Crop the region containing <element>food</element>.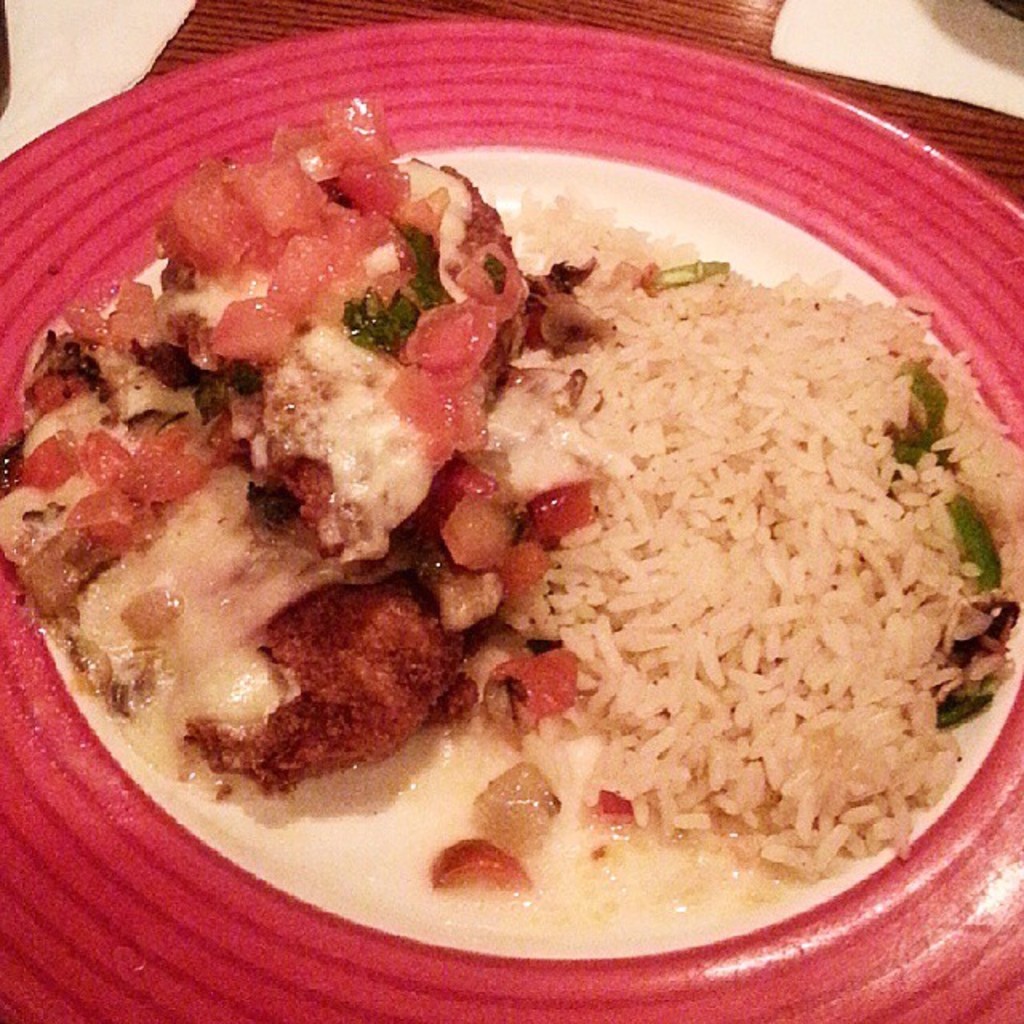
Crop region: (0, 349, 50, 635).
